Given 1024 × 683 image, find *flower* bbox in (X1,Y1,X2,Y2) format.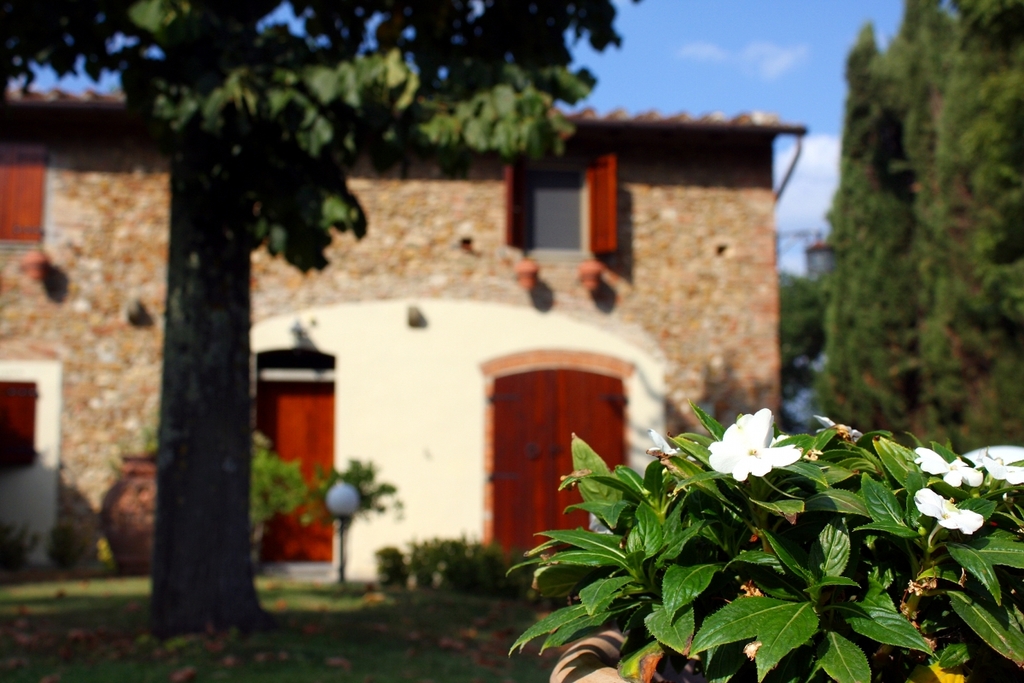
(972,454,1023,478).
